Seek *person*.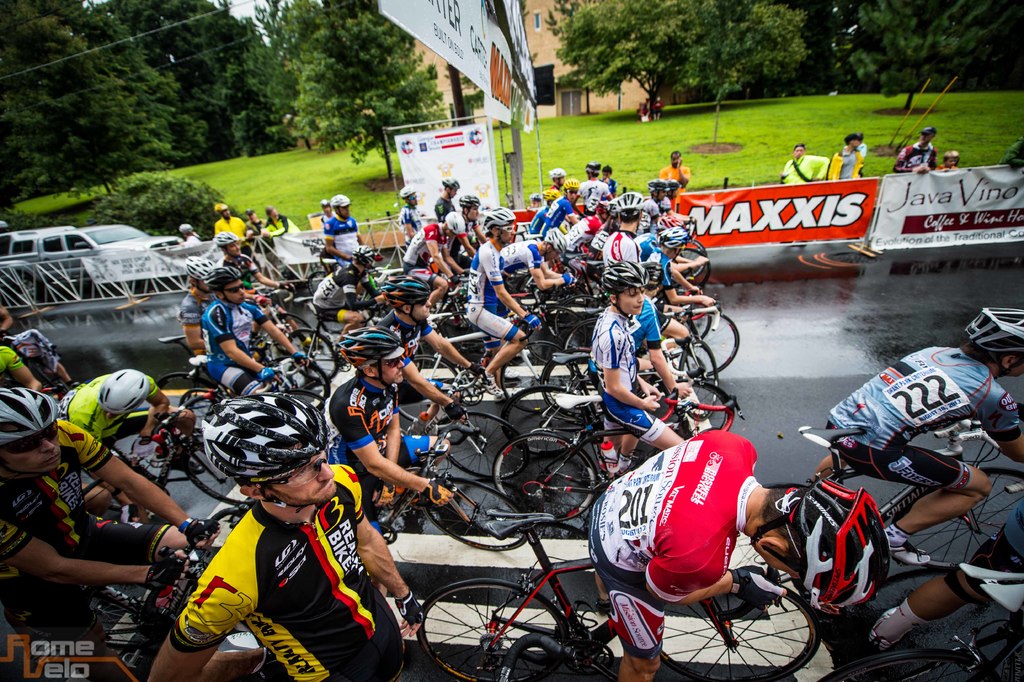
(327, 329, 448, 481).
